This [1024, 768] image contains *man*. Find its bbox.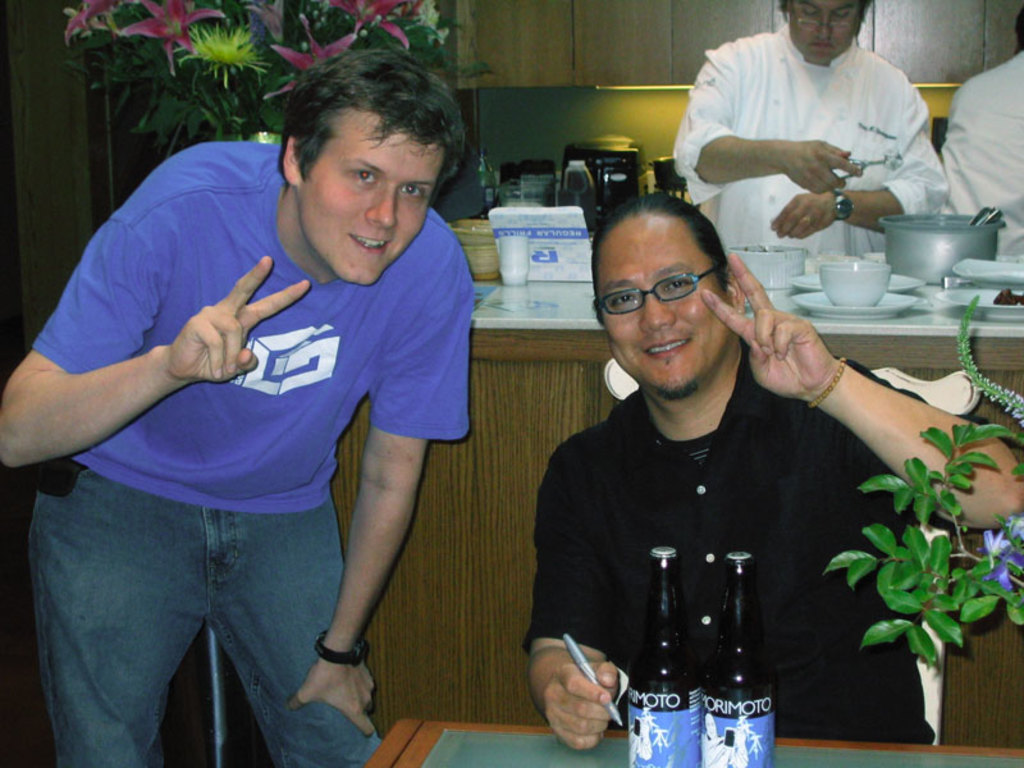
[left=0, top=44, right=474, bottom=767].
